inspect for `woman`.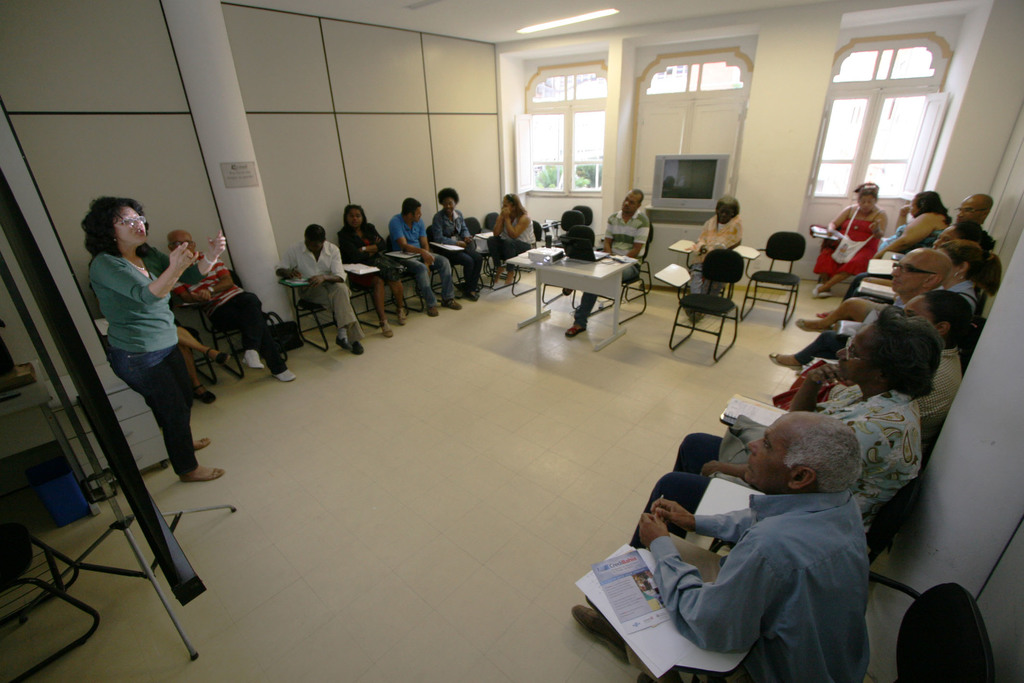
Inspection: locate(767, 288, 962, 440).
